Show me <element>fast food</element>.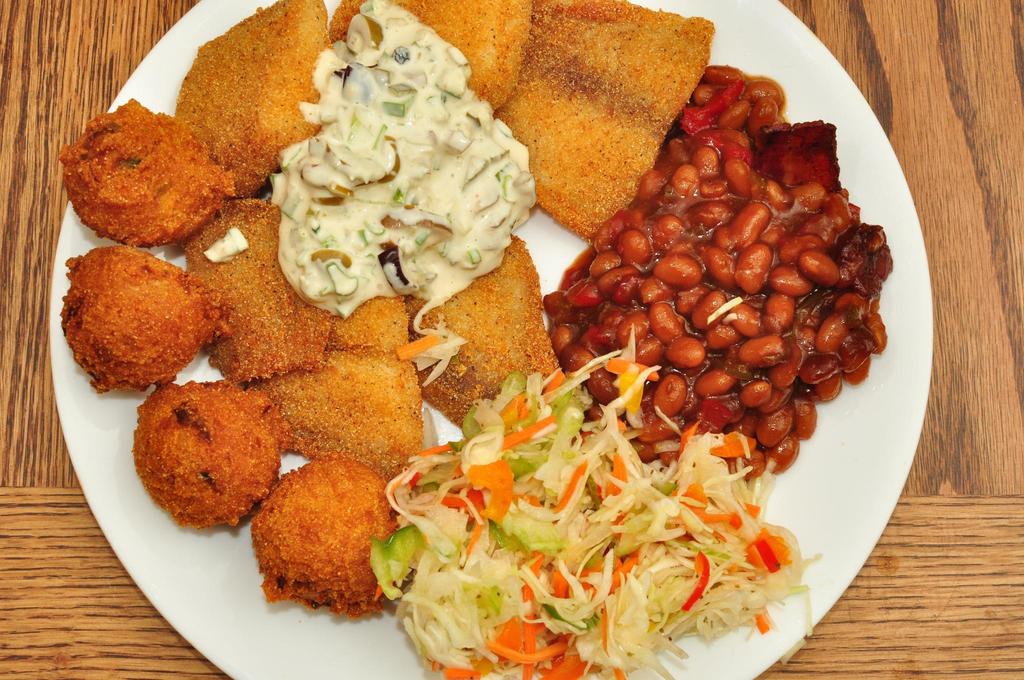
<element>fast food</element> is here: (left=164, top=0, right=327, bottom=188).
